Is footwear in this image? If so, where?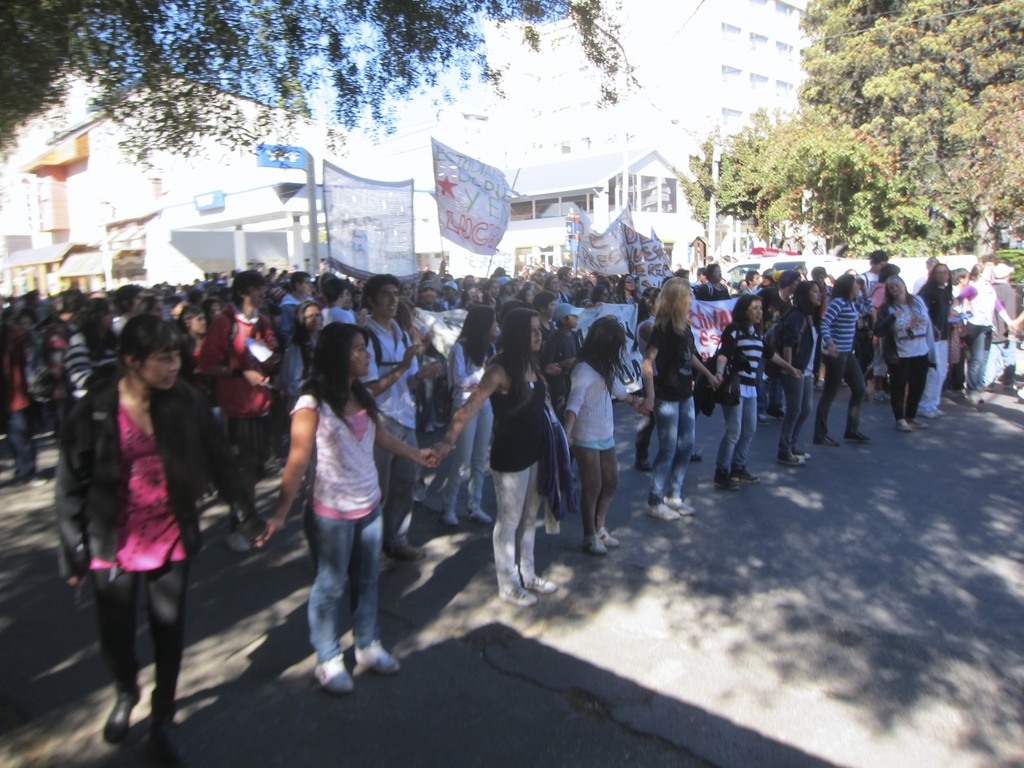
Yes, at pyautogui.locateOnScreen(384, 542, 425, 559).
